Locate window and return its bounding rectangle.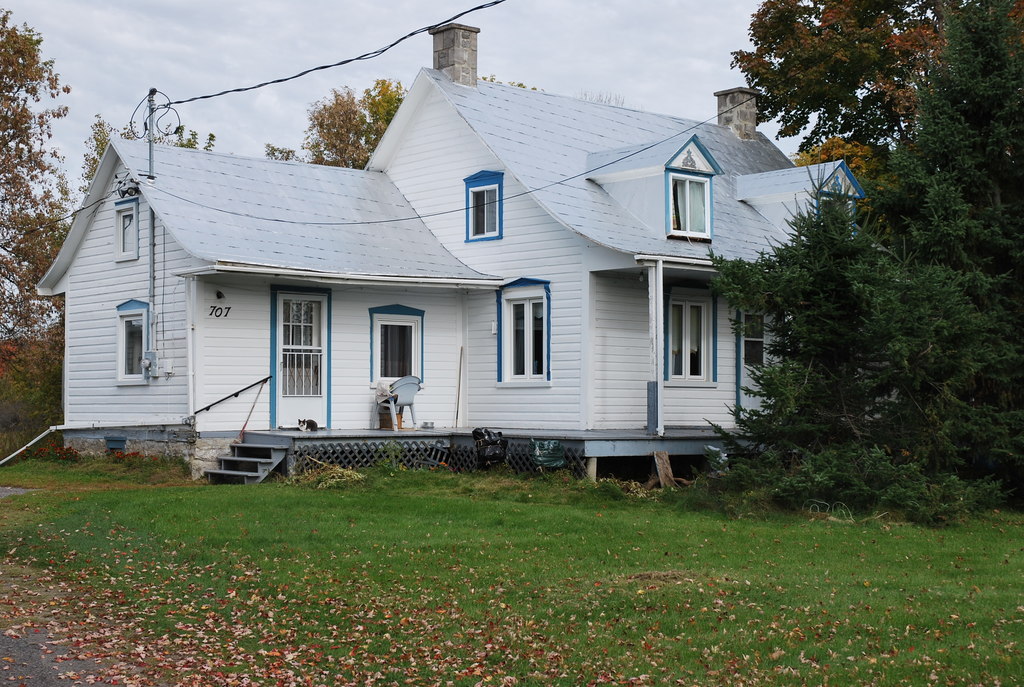
<bbox>112, 196, 140, 265</bbox>.
